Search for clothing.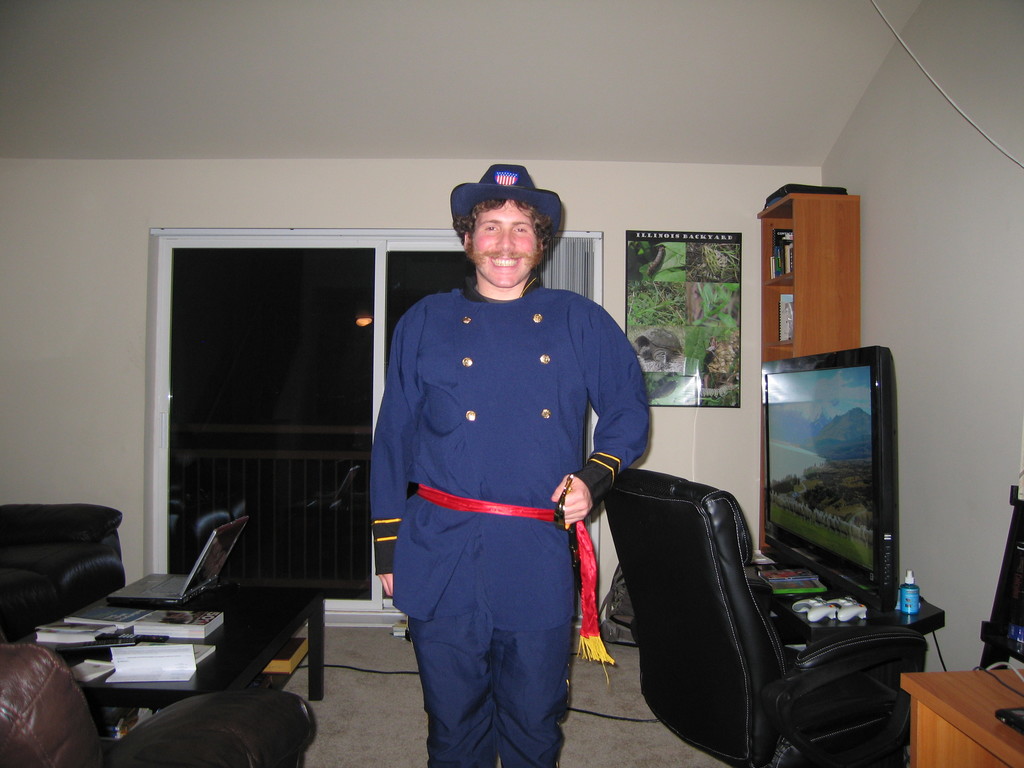
Found at <bbox>368, 270, 654, 767</bbox>.
